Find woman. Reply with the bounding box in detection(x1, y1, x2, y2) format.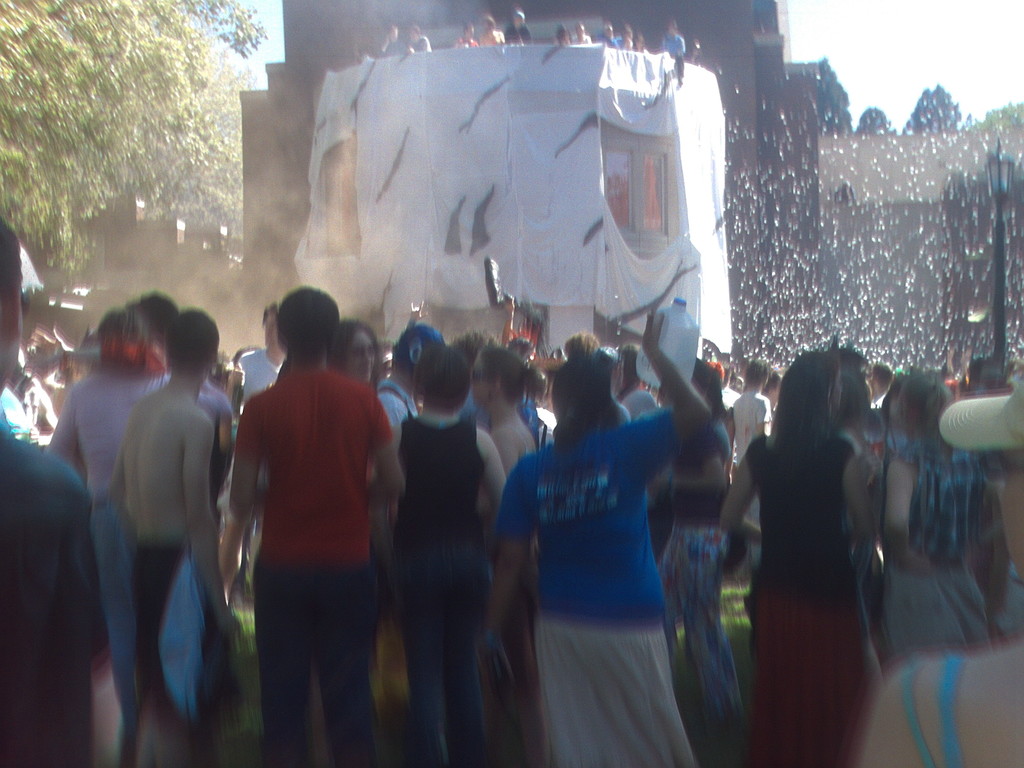
detection(862, 372, 1023, 767).
